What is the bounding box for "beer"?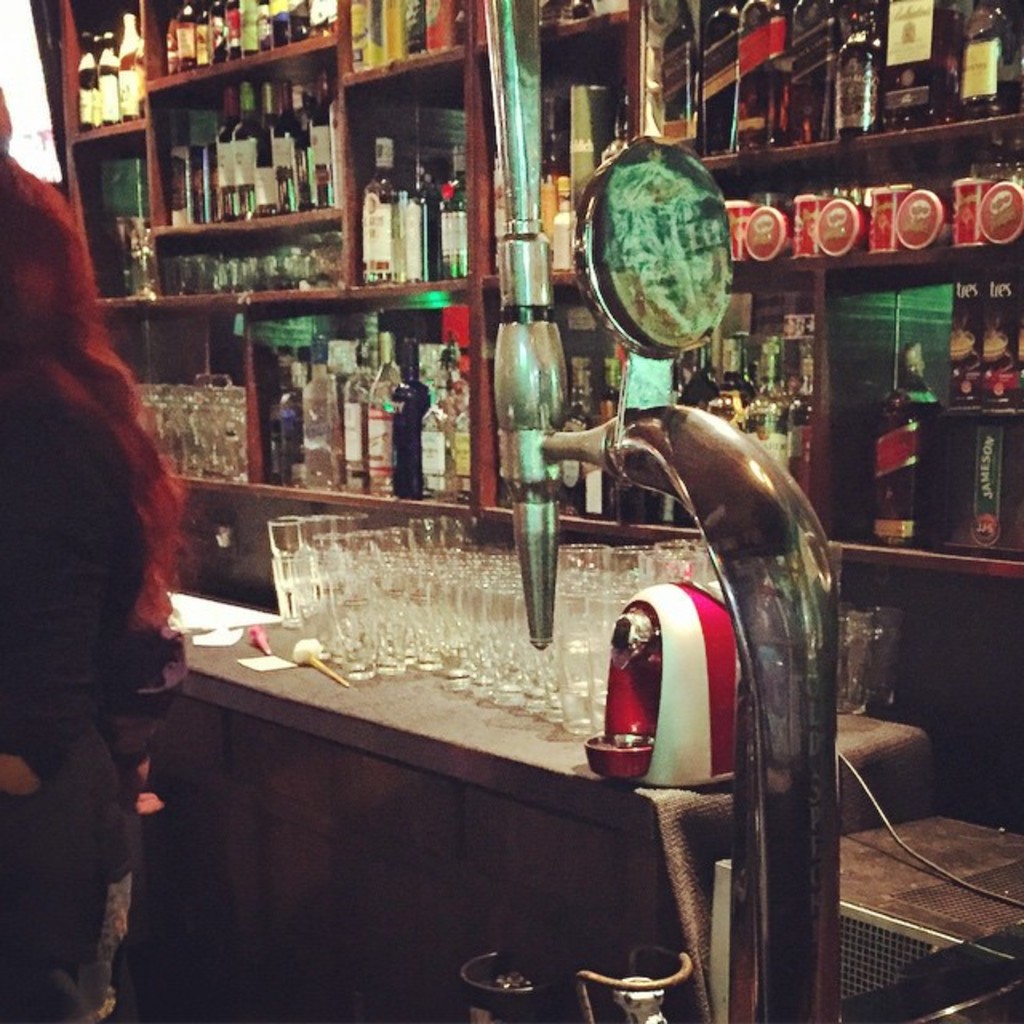
<region>94, 35, 126, 126</region>.
